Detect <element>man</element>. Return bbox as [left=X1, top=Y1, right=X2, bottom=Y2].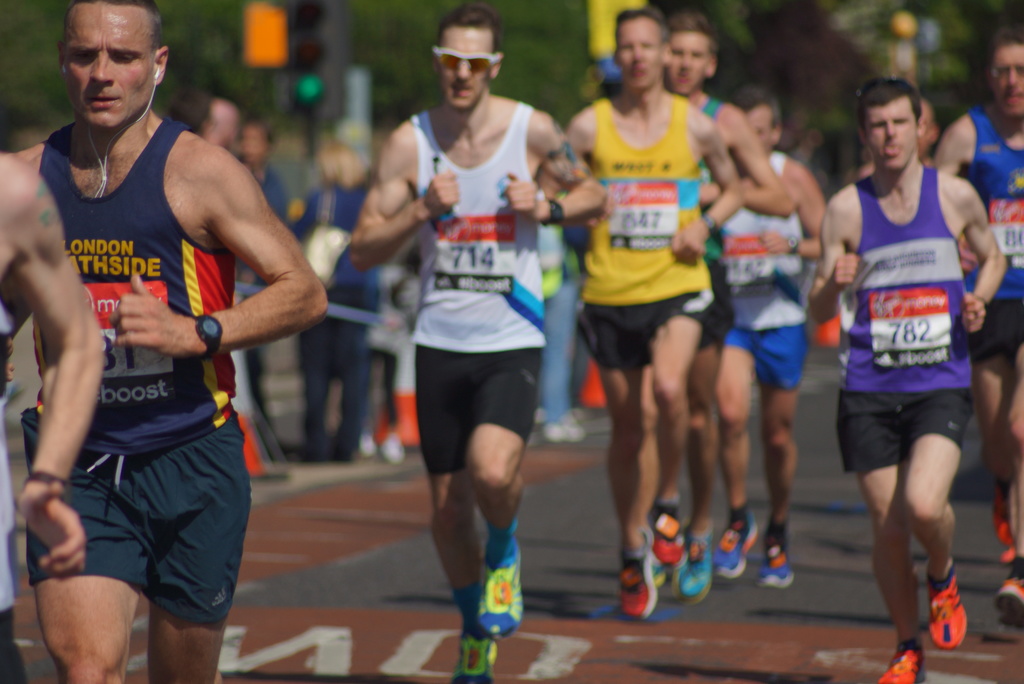
[left=192, top=98, right=243, bottom=161].
